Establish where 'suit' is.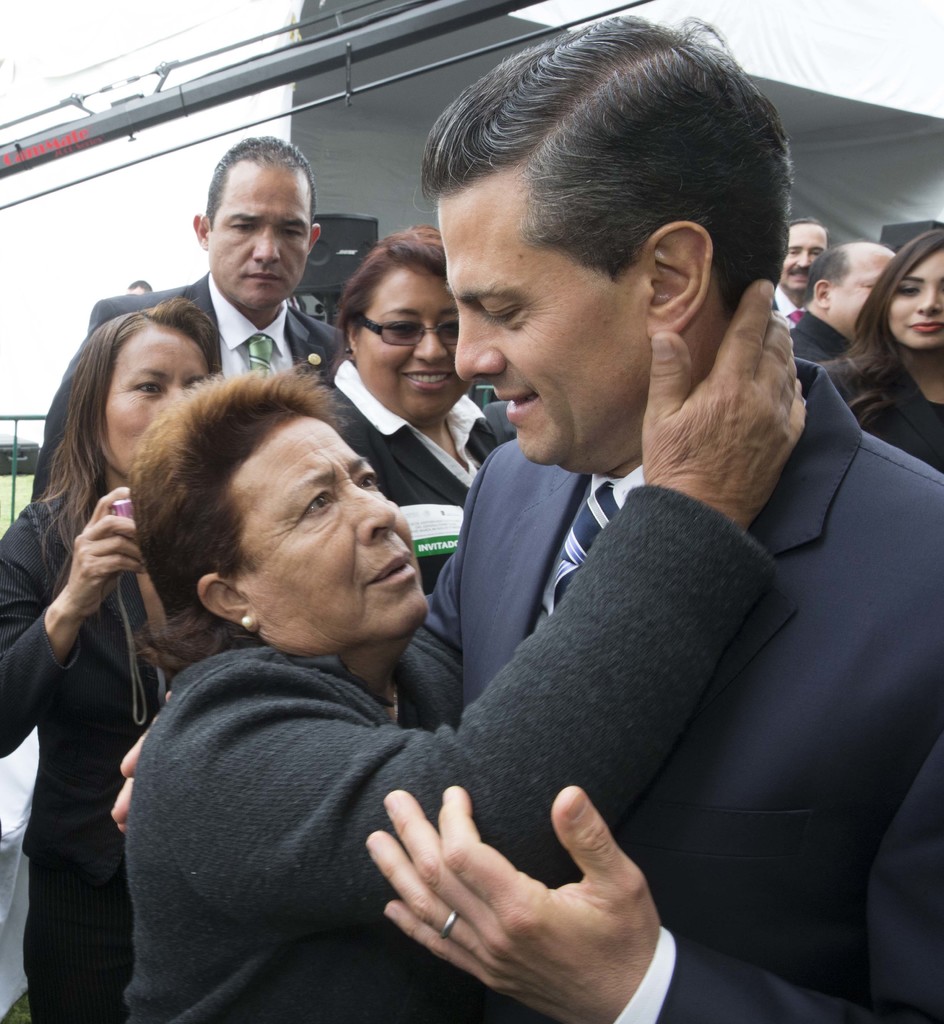
Established at [413,300,934,964].
